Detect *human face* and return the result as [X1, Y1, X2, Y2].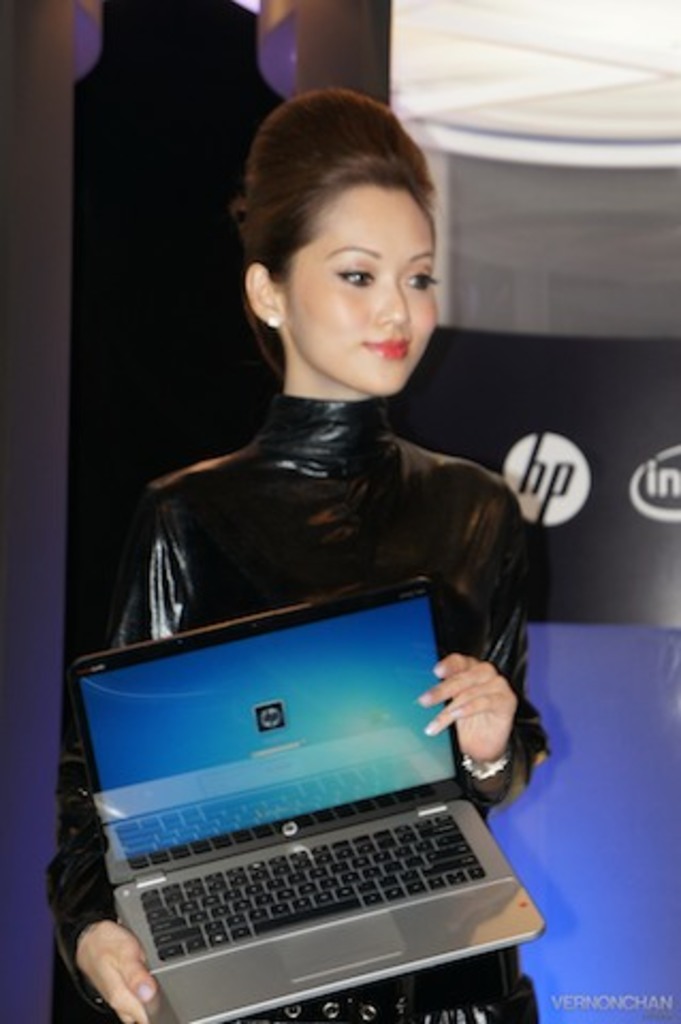
[280, 183, 438, 395].
